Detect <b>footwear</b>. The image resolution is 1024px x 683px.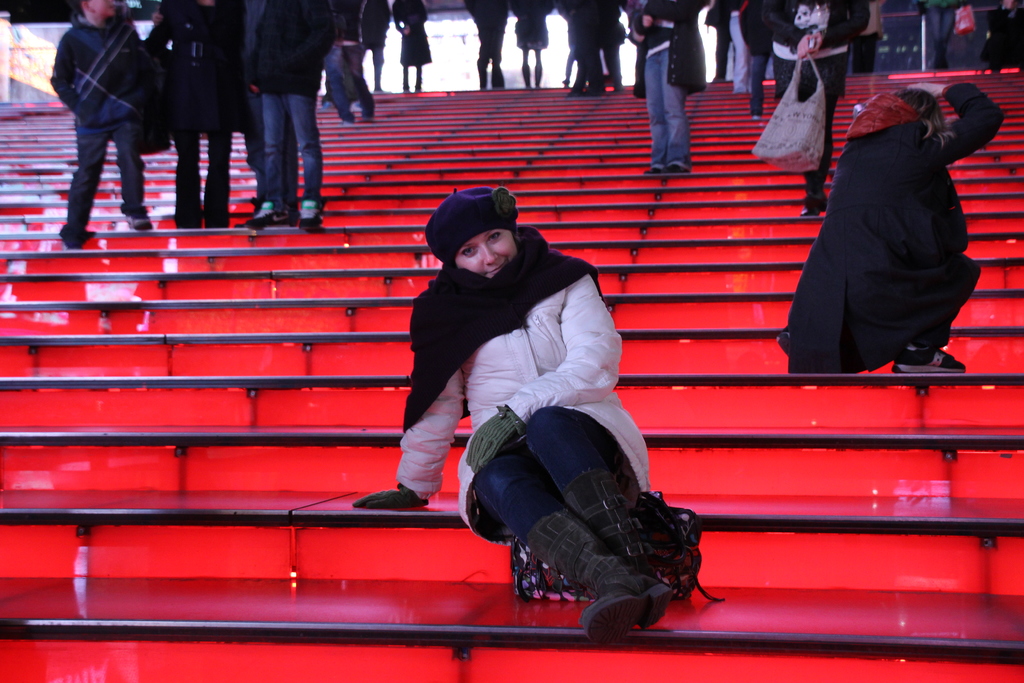
<bbox>522, 511, 677, 646</bbox>.
